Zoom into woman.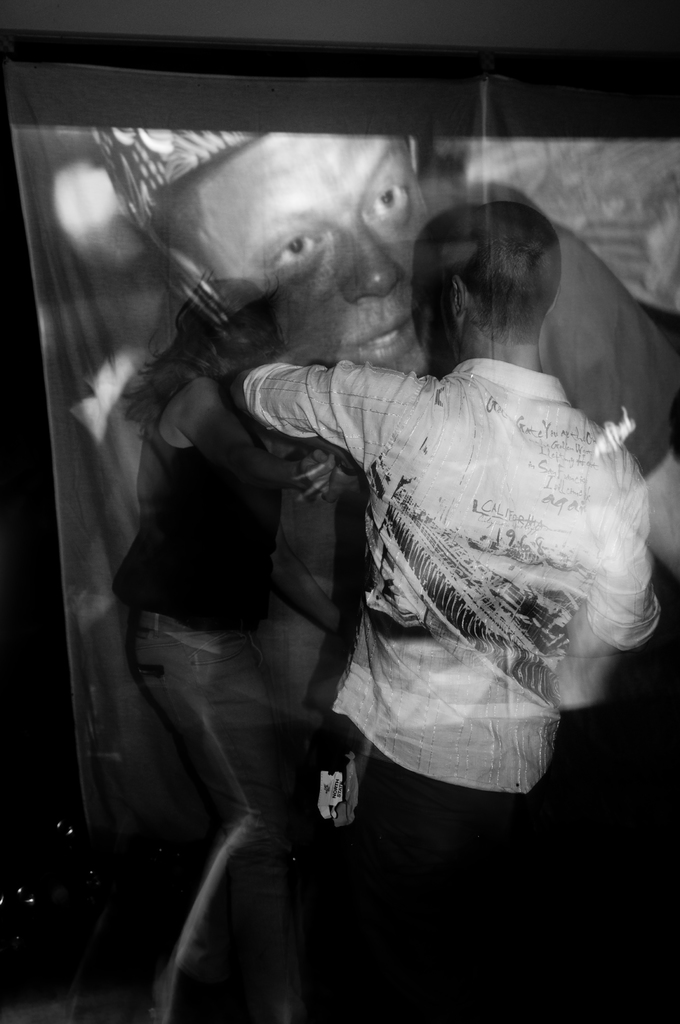
Zoom target: <region>102, 106, 354, 1023</region>.
